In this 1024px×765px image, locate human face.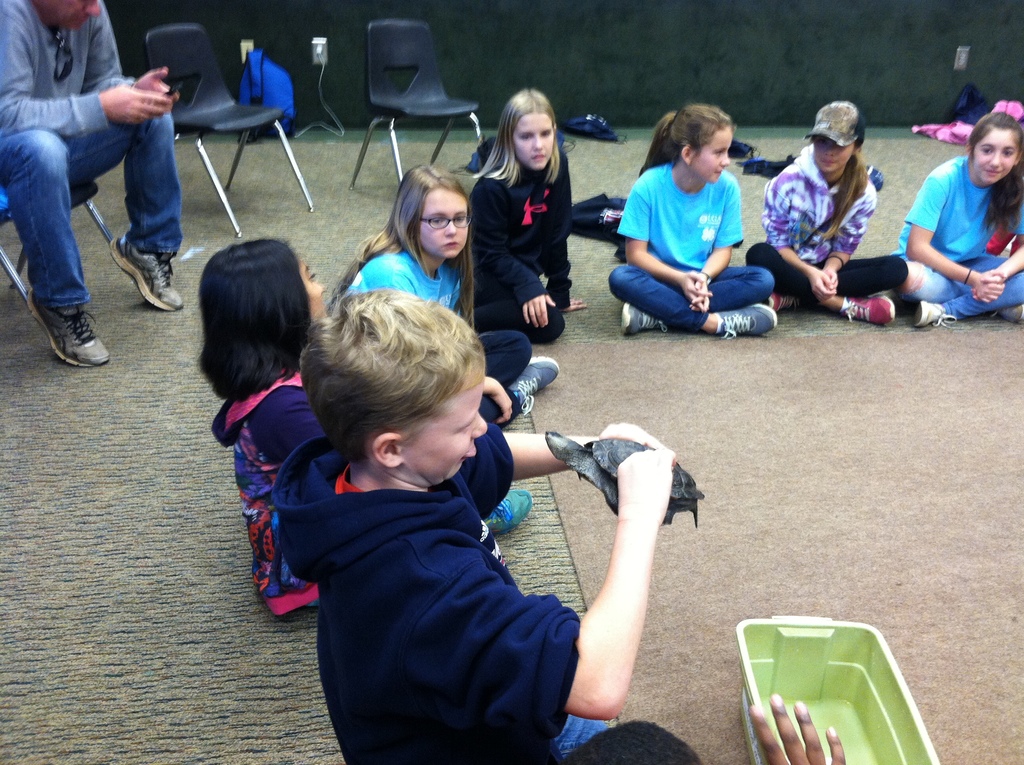
Bounding box: Rect(512, 114, 563, 169).
